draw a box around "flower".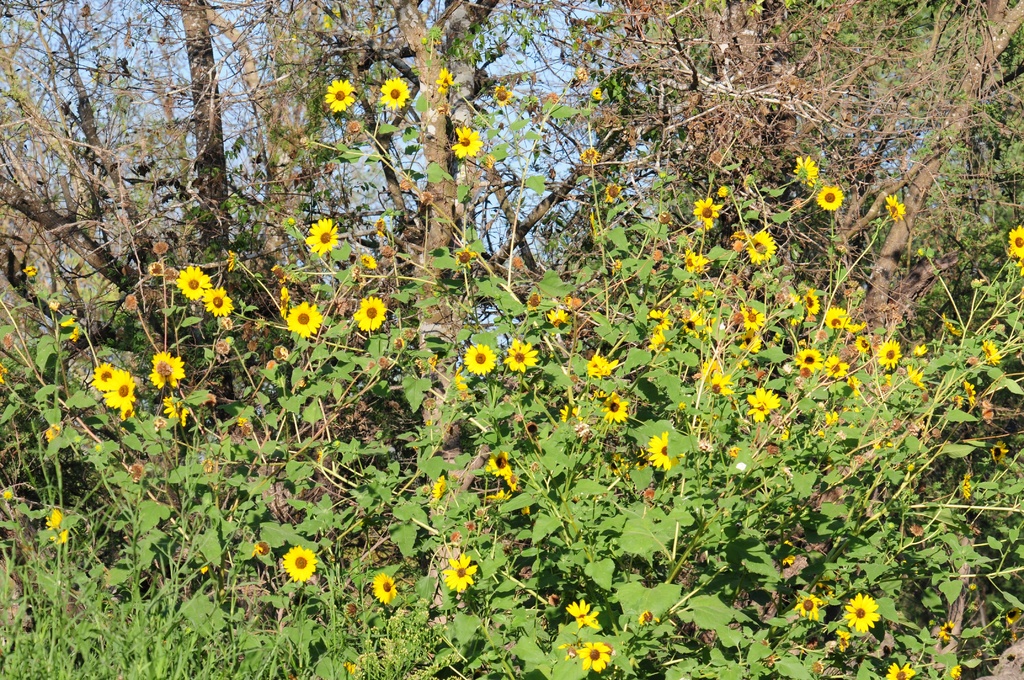
<region>604, 390, 630, 421</region>.
